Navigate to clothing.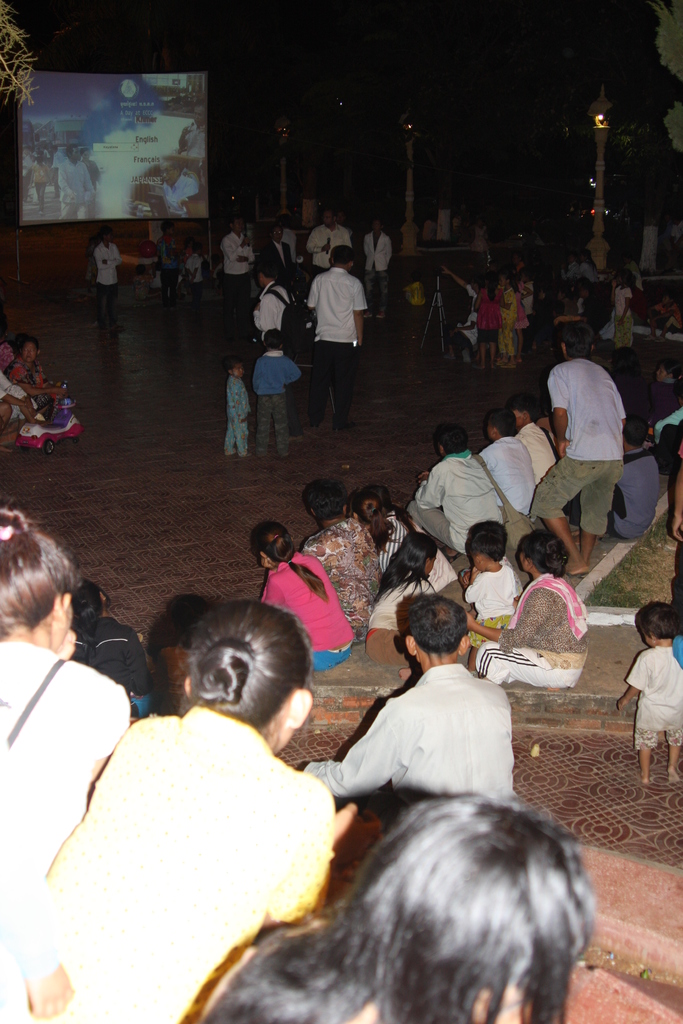
Navigation target: {"x1": 492, "y1": 287, "x2": 515, "y2": 354}.
